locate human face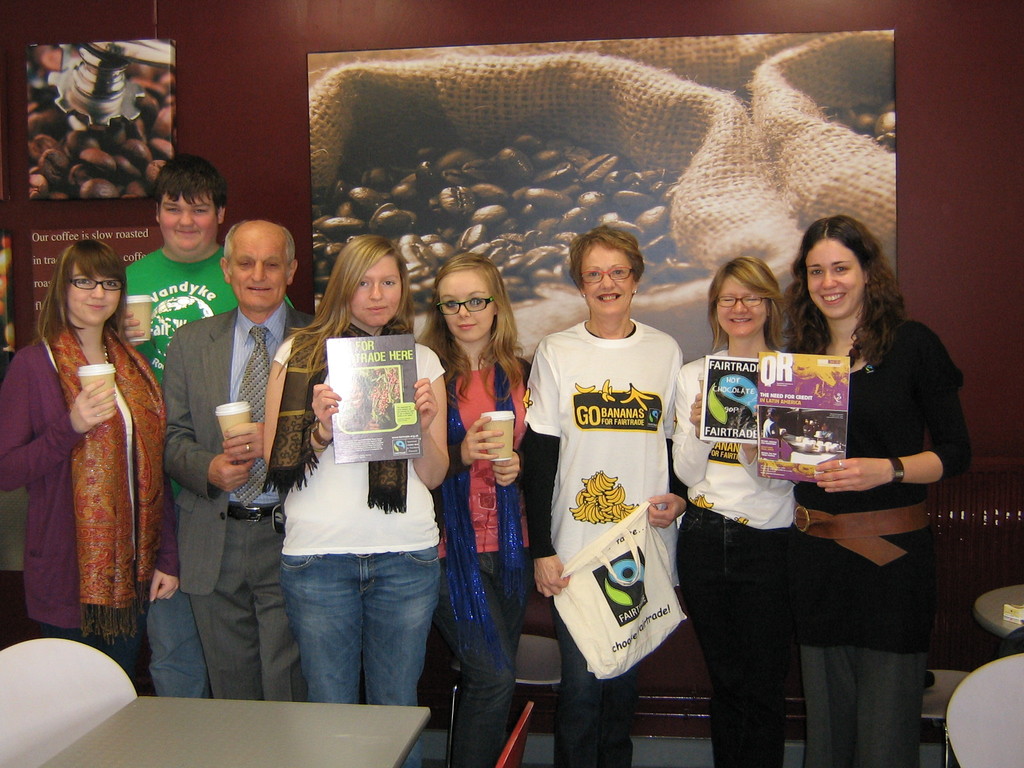
[x1=67, y1=260, x2=121, y2=324]
